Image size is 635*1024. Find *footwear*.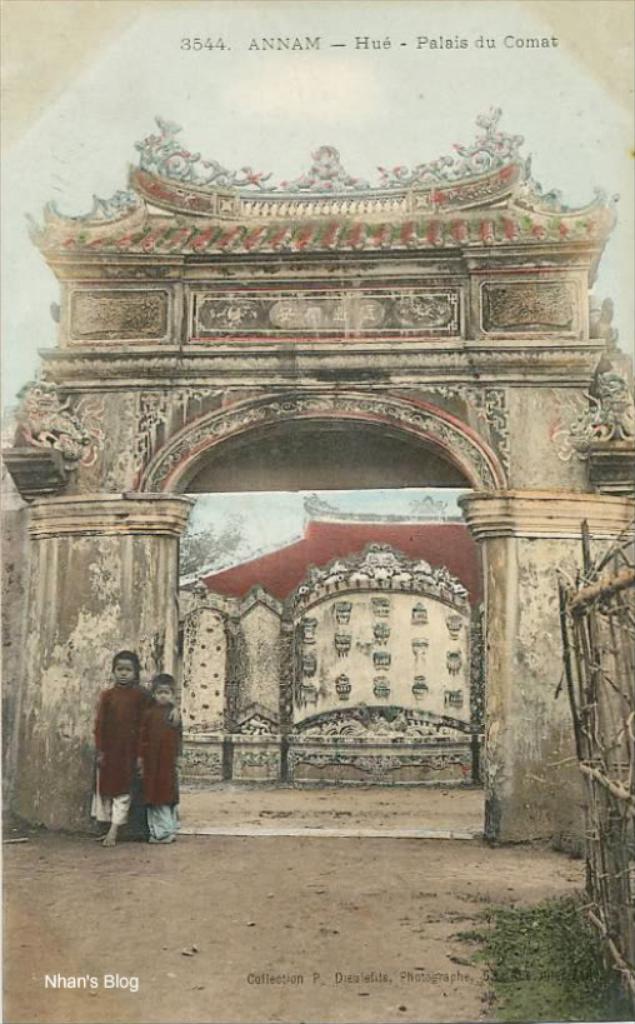
[x1=94, y1=824, x2=106, y2=843].
